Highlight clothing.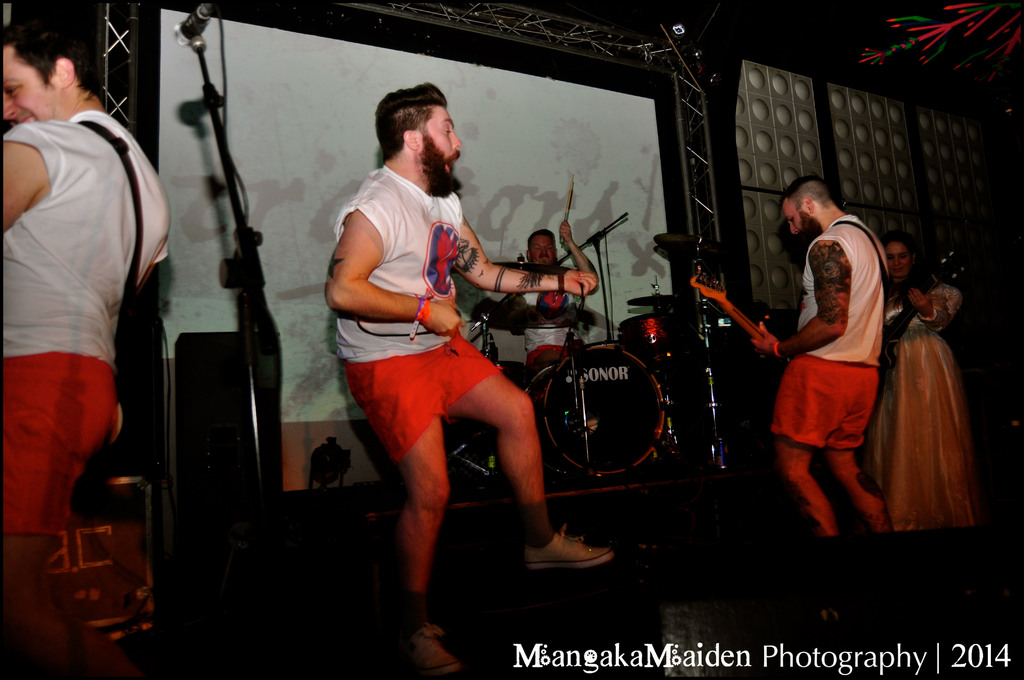
Highlighted region: bbox(770, 214, 867, 455).
